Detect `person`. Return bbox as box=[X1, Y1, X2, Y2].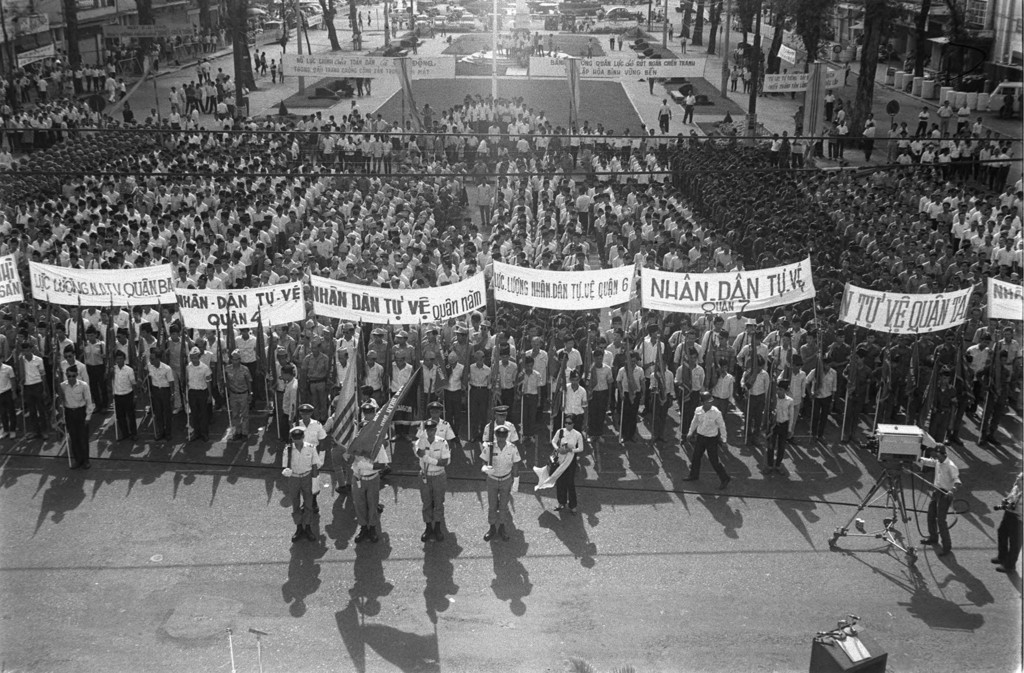
box=[415, 419, 449, 542].
